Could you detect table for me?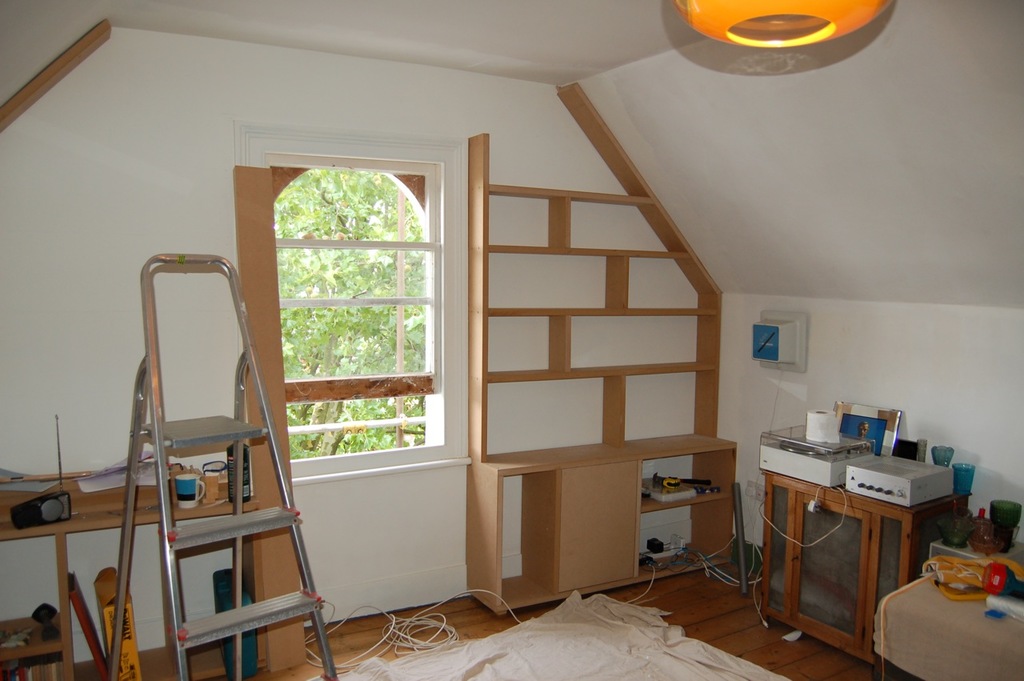
Detection result: 755 434 968 664.
